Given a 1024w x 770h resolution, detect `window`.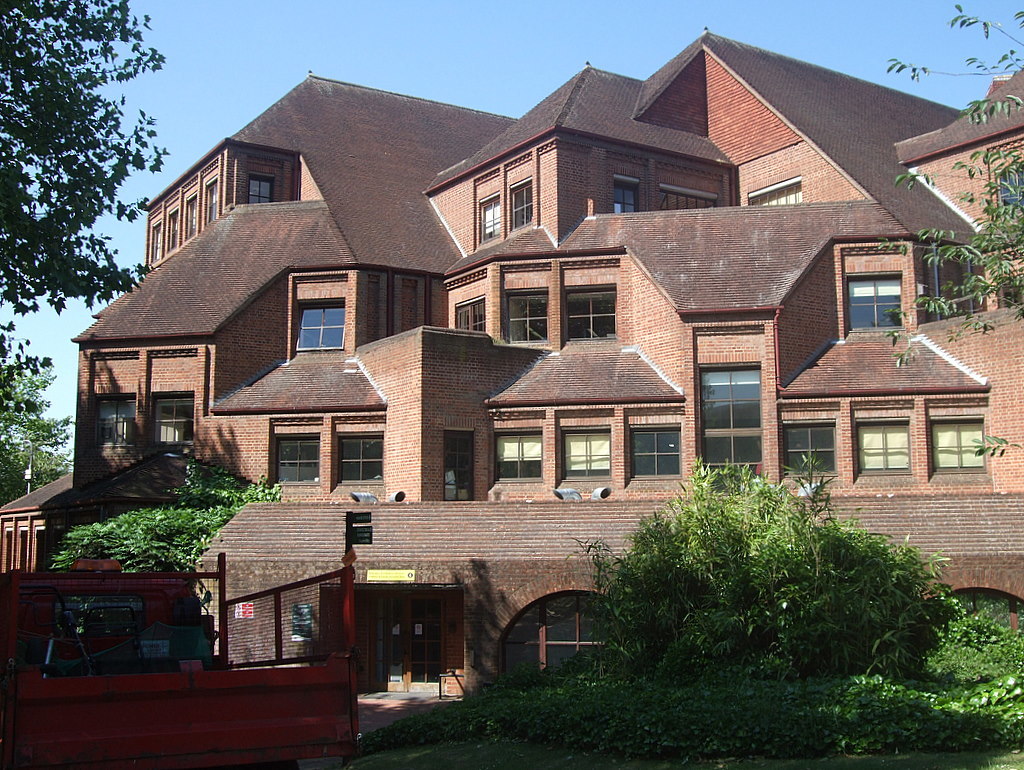
select_region(506, 295, 549, 343).
